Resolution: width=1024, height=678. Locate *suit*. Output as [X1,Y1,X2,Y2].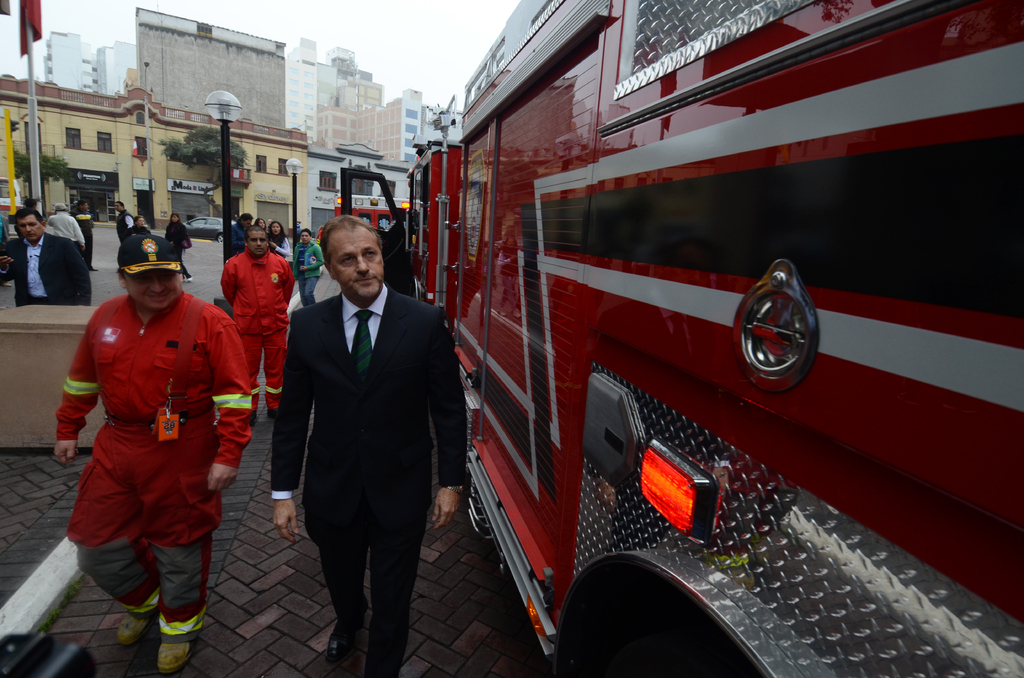
[262,202,456,672].
